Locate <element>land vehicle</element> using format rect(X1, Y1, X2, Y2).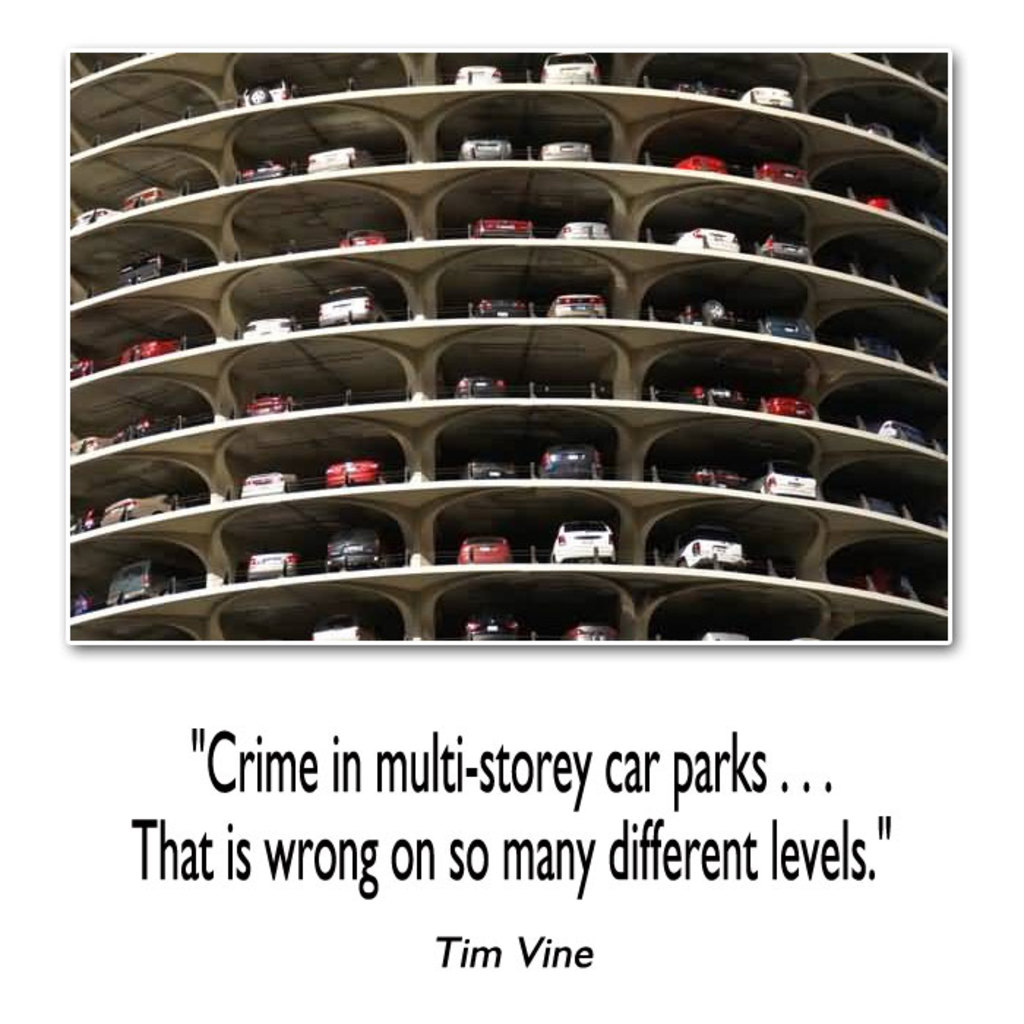
rect(541, 448, 601, 471).
